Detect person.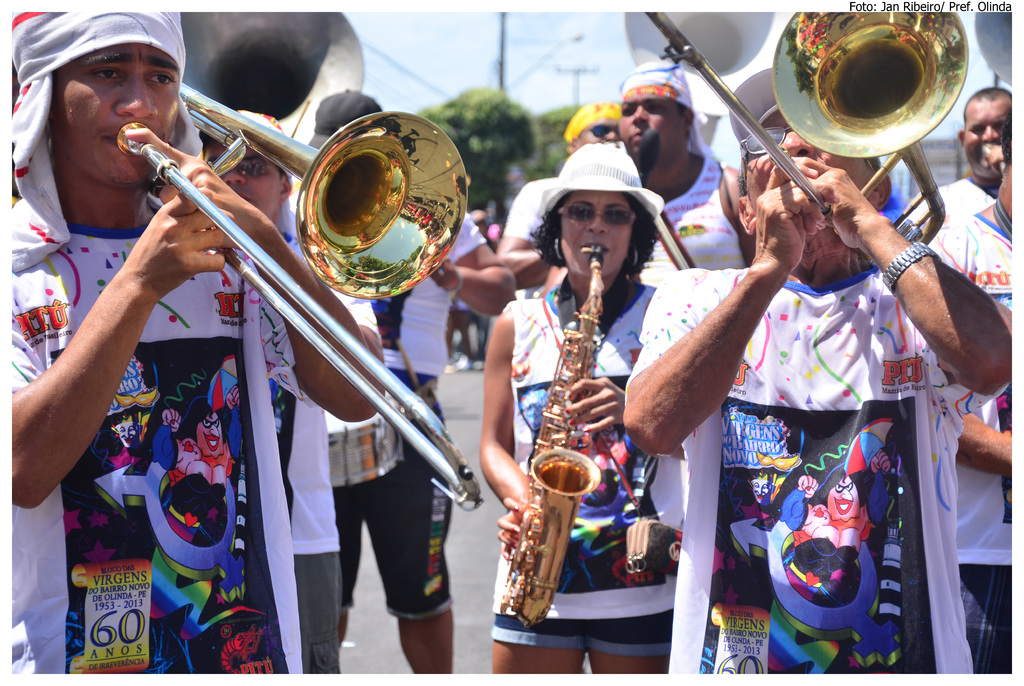
Detected at Rect(495, 105, 626, 292).
